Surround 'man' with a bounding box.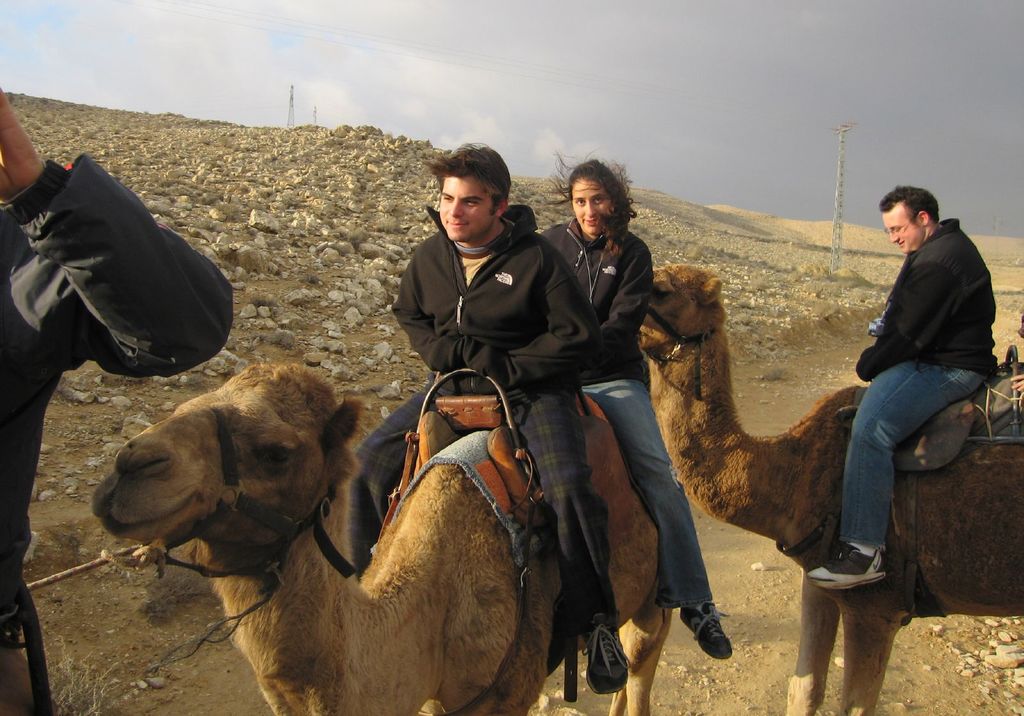
Rect(350, 141, 630, 694).
